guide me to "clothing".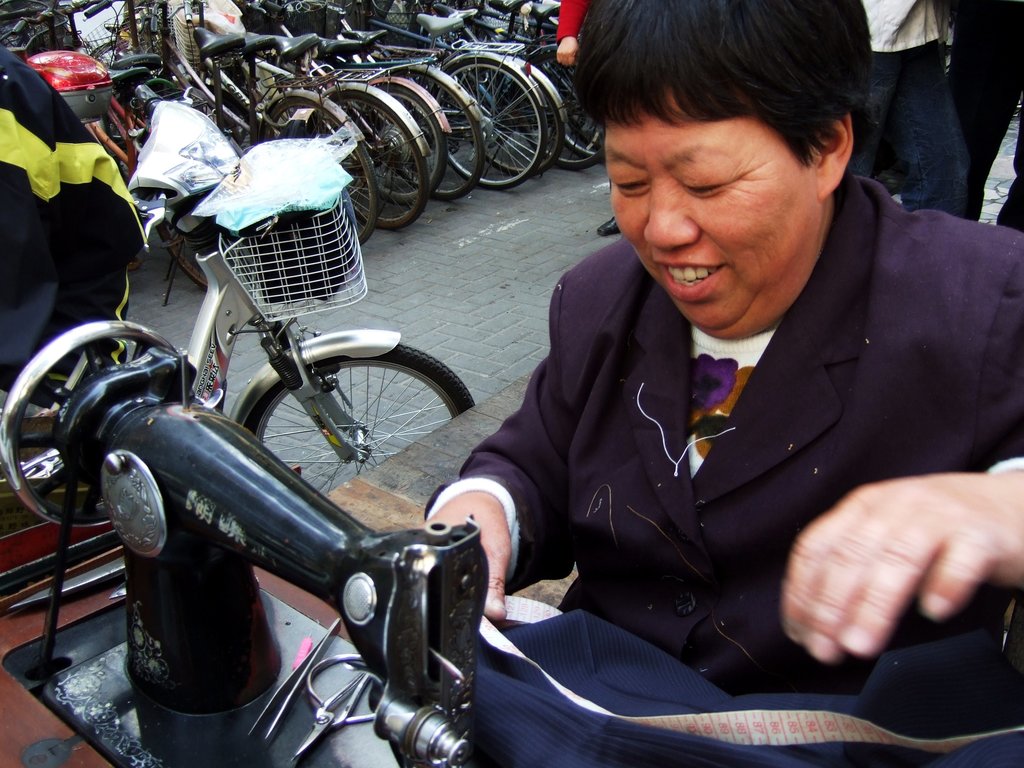
Guidance: <box>955,0,1023,232</box>.
